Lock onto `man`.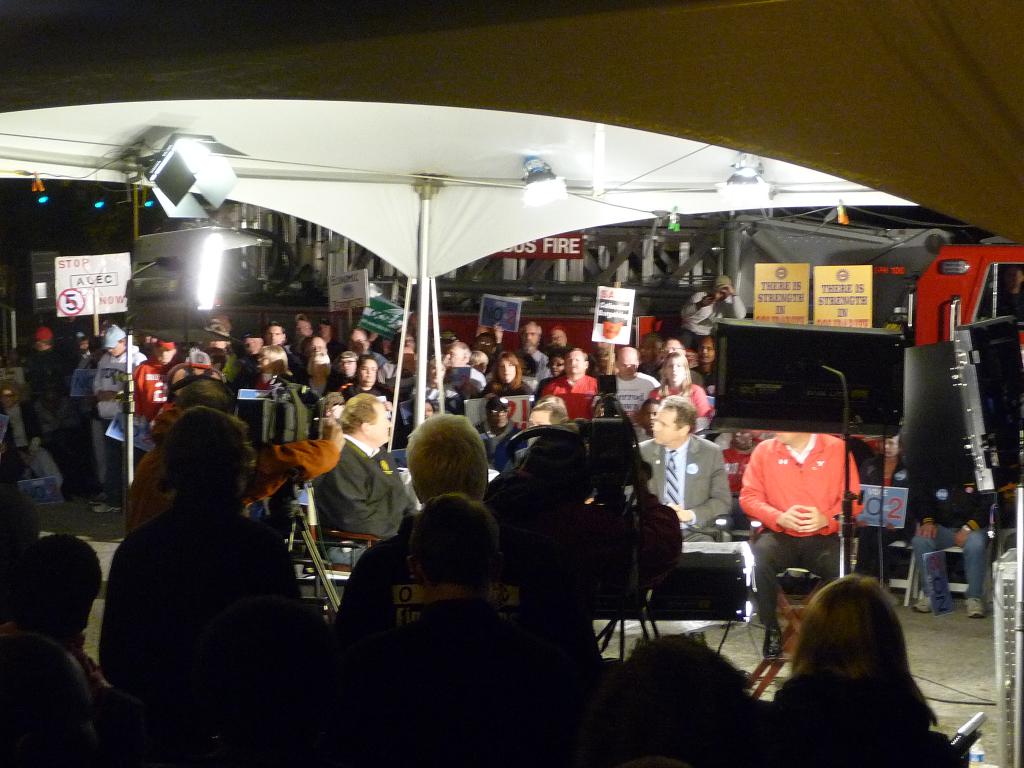
Locked: <bbox>591, 344, 670, 427</bbox>.
